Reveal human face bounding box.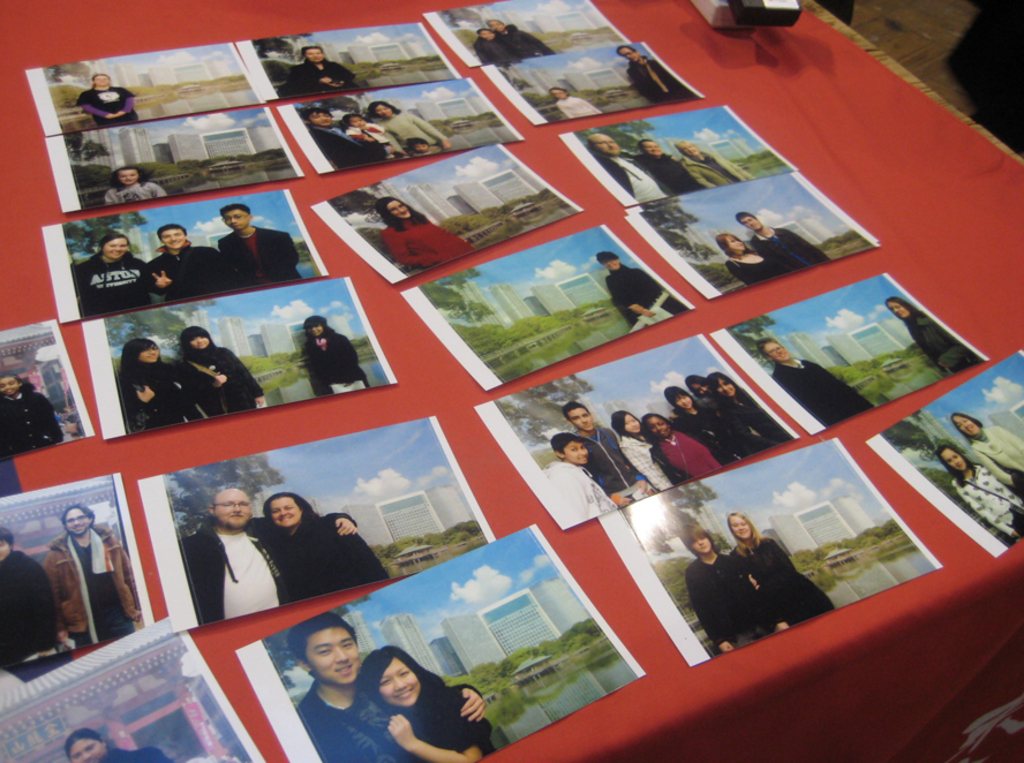
Revealed: [x1=625, y1=414, x2=641, y2=435].
